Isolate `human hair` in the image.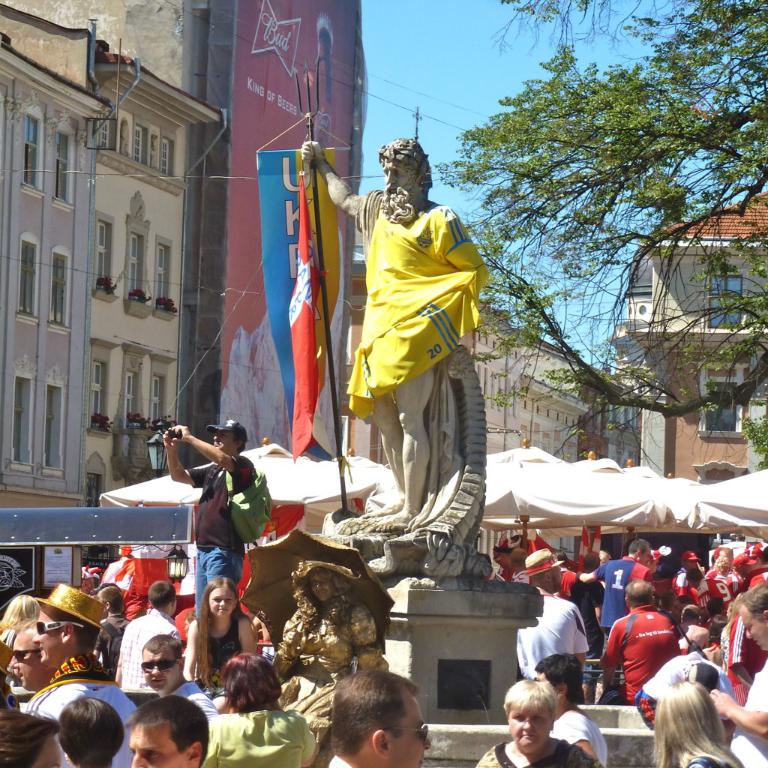
Isolated region: rect(217, 650, 284, 710).
